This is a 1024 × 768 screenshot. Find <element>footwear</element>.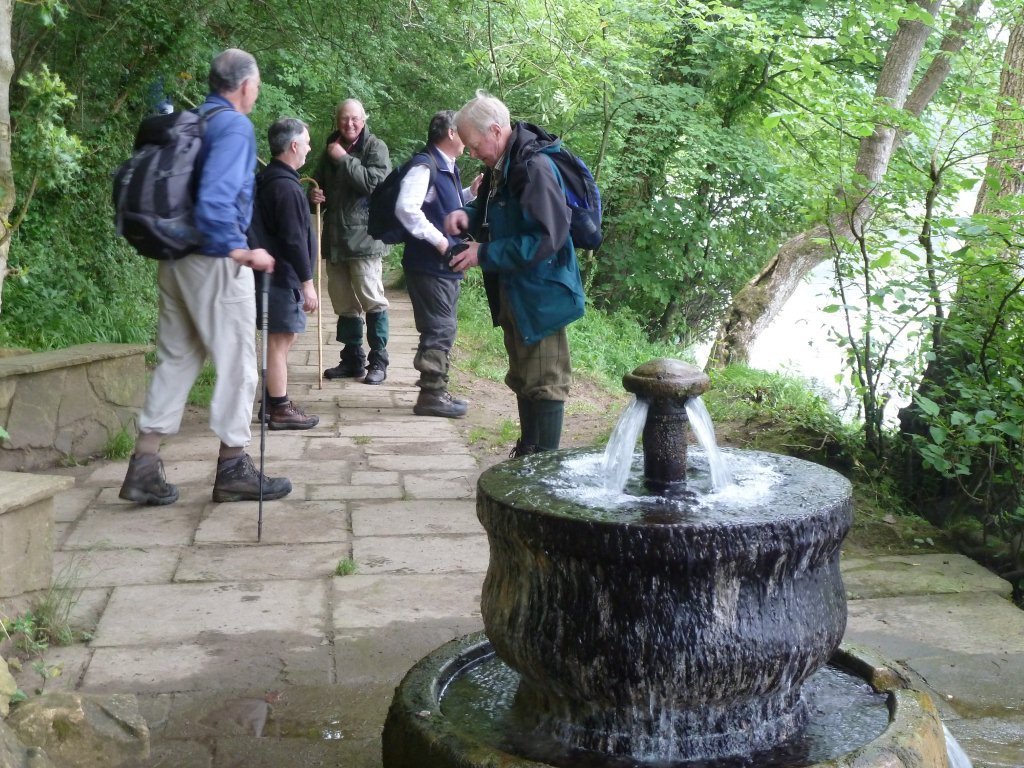
Bounding box: select_region(265, 401, 322, 428).
